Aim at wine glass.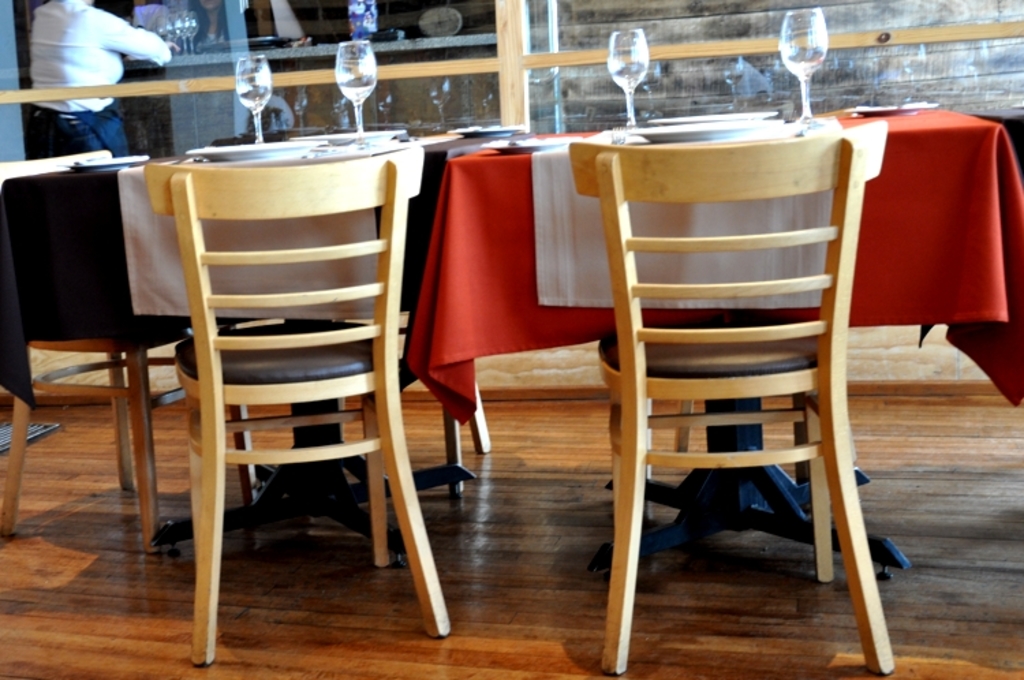
Aimed at left=333, top=36, right=373, bottom=137.
